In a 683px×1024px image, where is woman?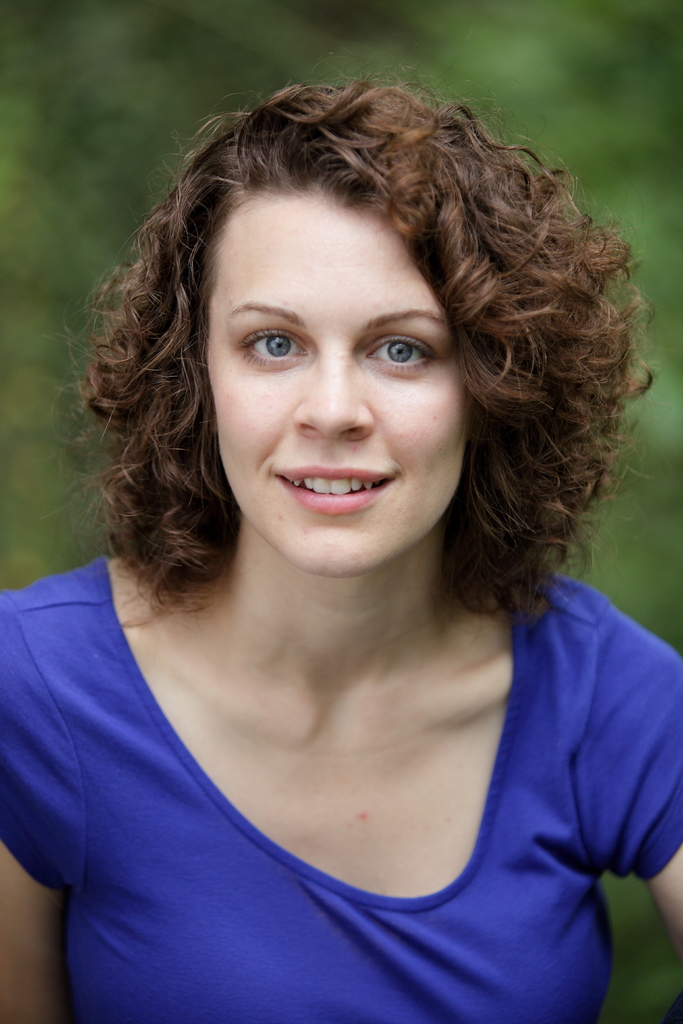
<box>0,64,682,1023</box>.
